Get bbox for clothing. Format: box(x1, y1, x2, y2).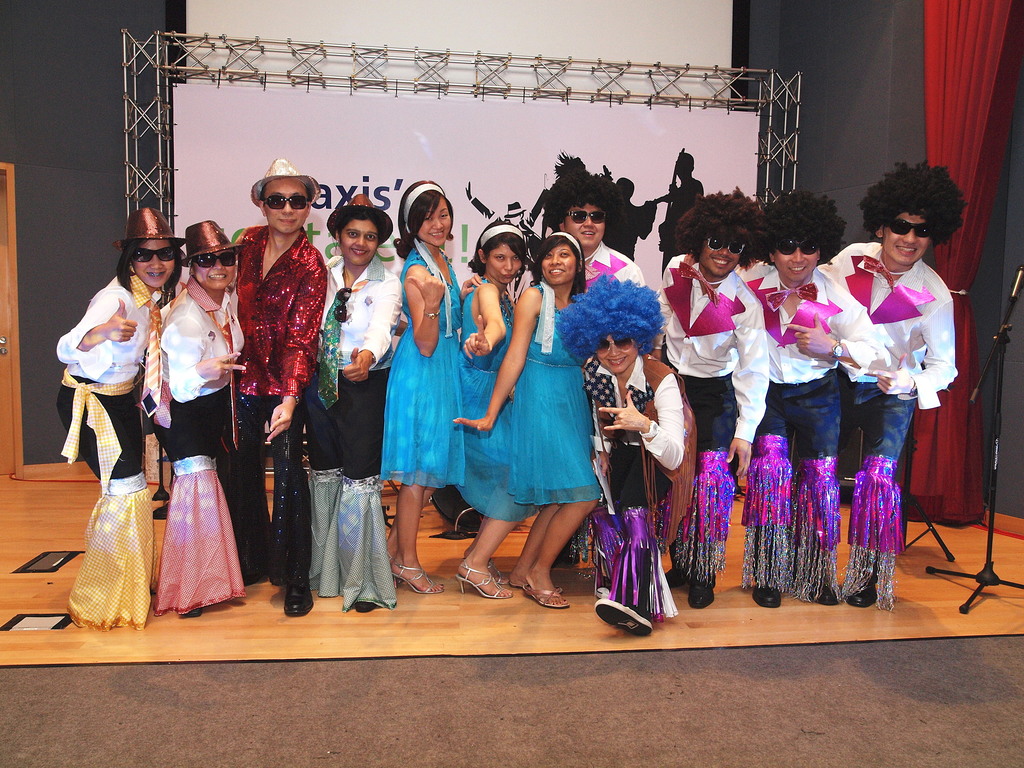
box(823, 239, 955, 608).
